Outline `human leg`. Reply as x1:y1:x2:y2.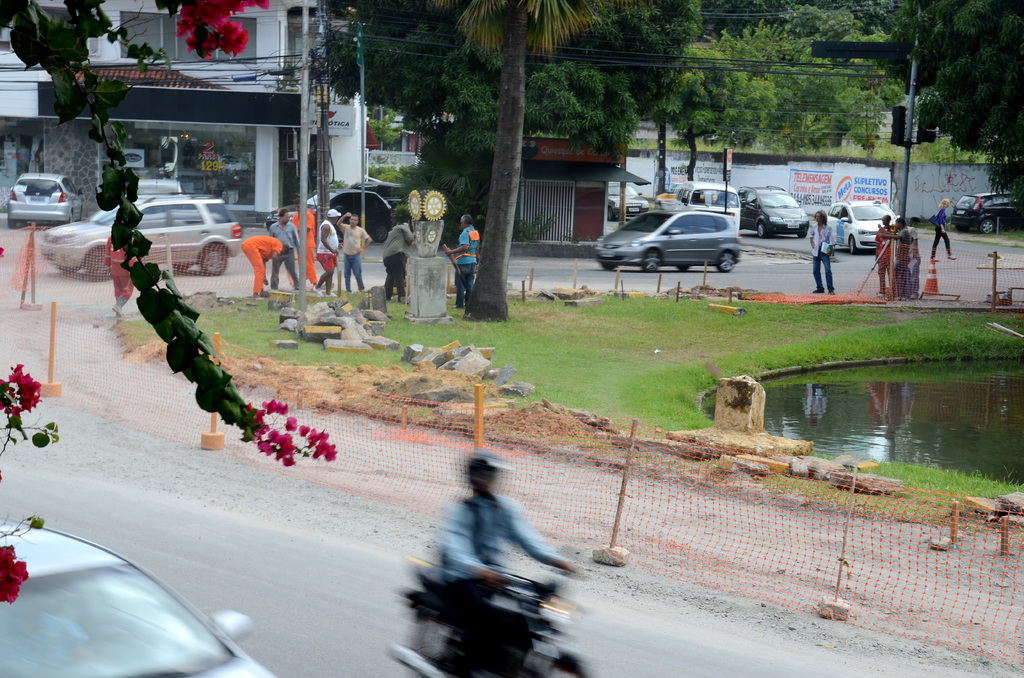
455:259:469:306.
